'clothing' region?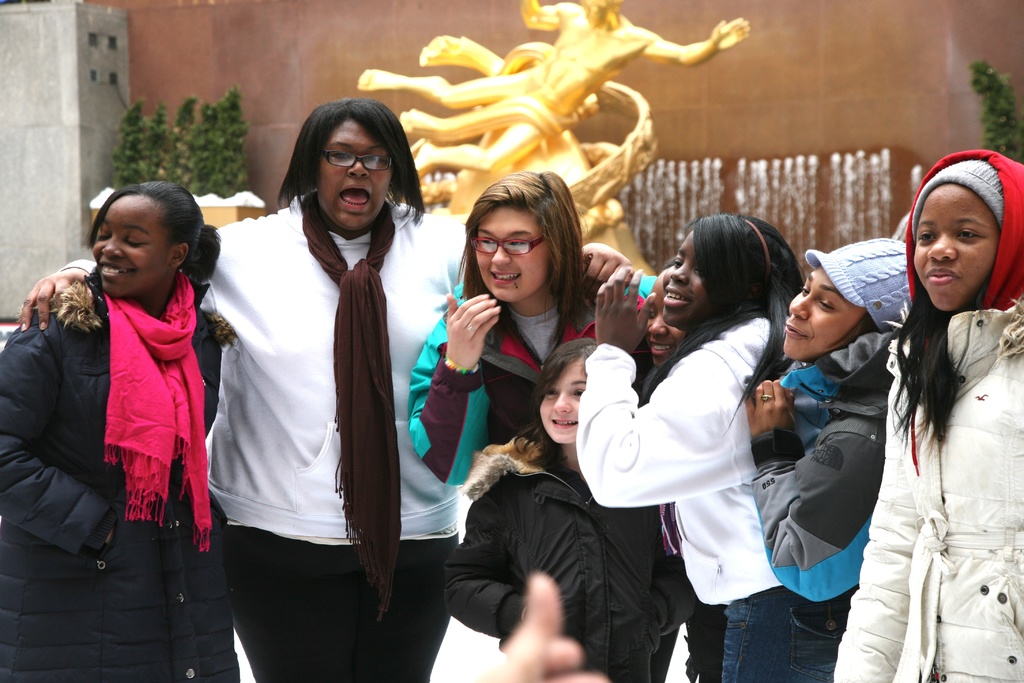
596,256,818,666
